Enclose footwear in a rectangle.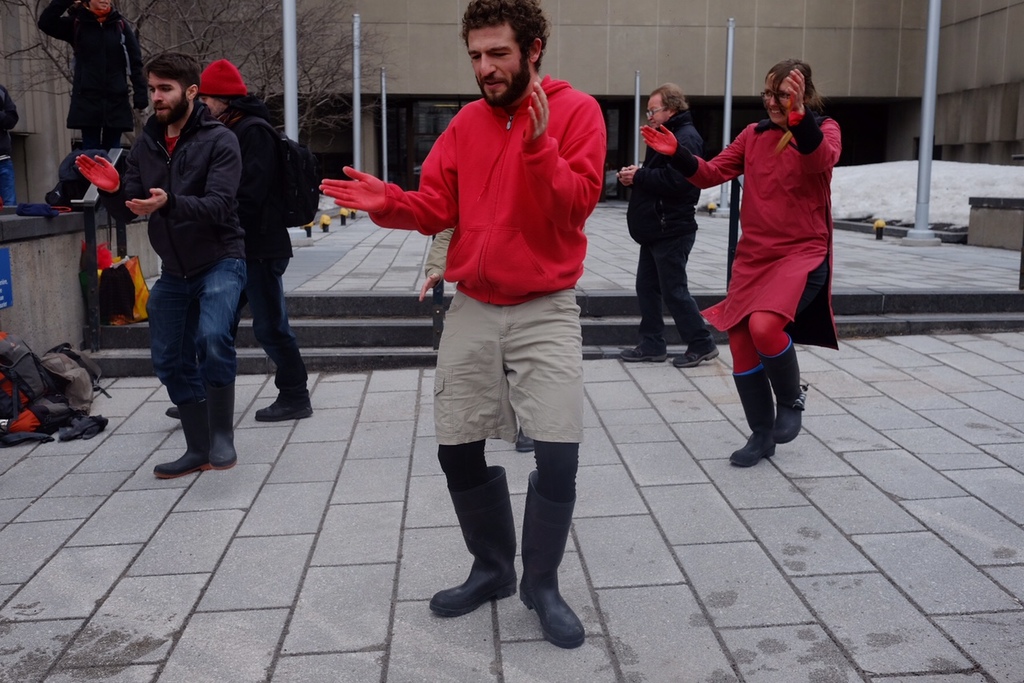
<region>514, 428, 534, 454</region>.
